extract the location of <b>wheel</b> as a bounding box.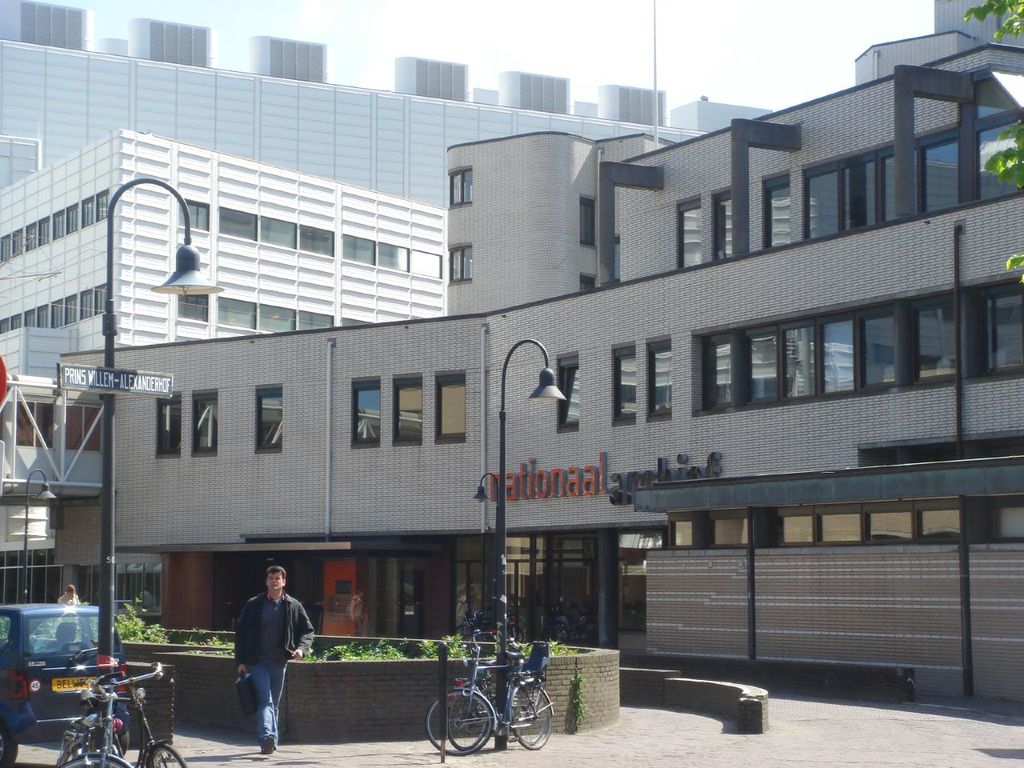
{"left": 59, "top": 744, "right": 86, "bottom": 767}.
